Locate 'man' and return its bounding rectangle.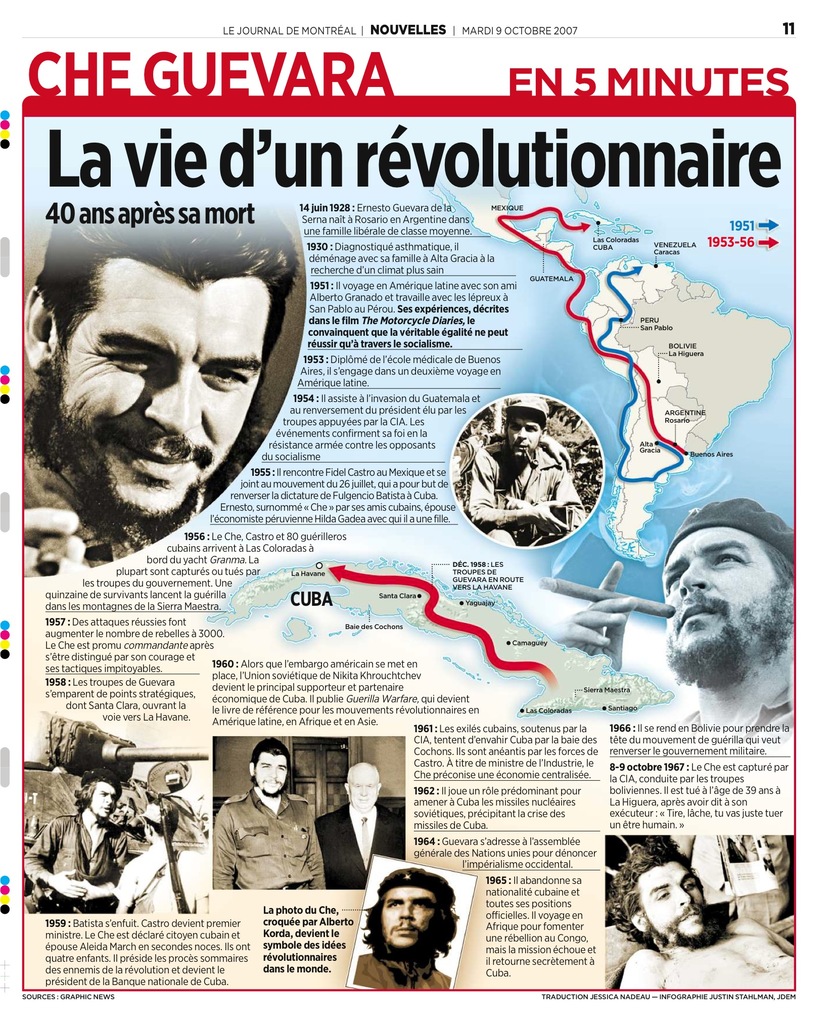
select_region(602, 833, 792, 991).
